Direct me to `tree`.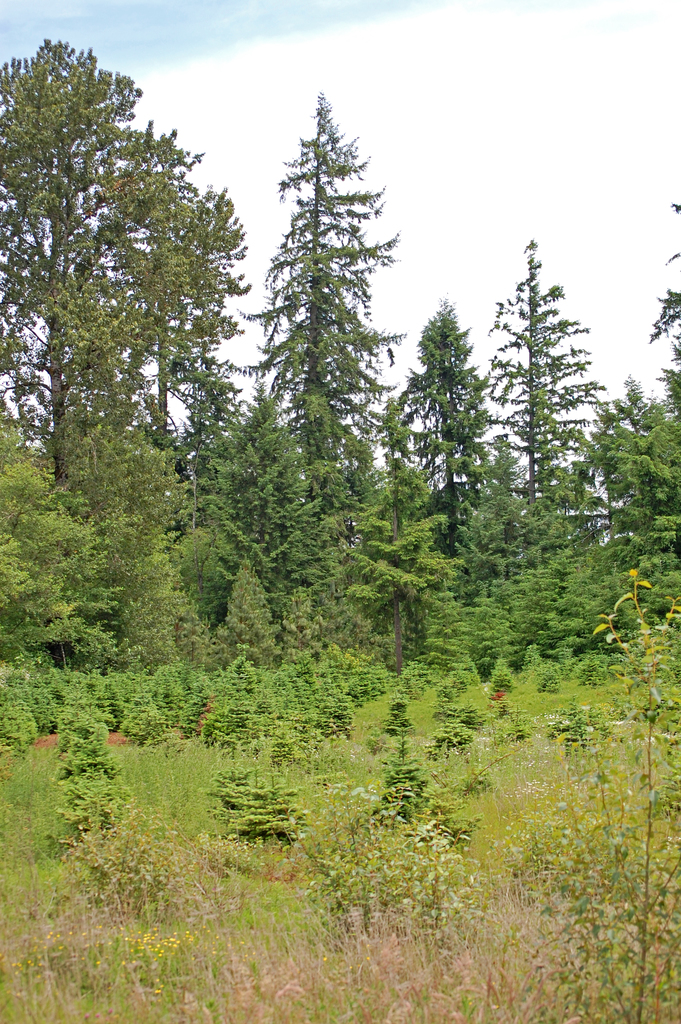
Direction: 644, 204, 680, 431.
